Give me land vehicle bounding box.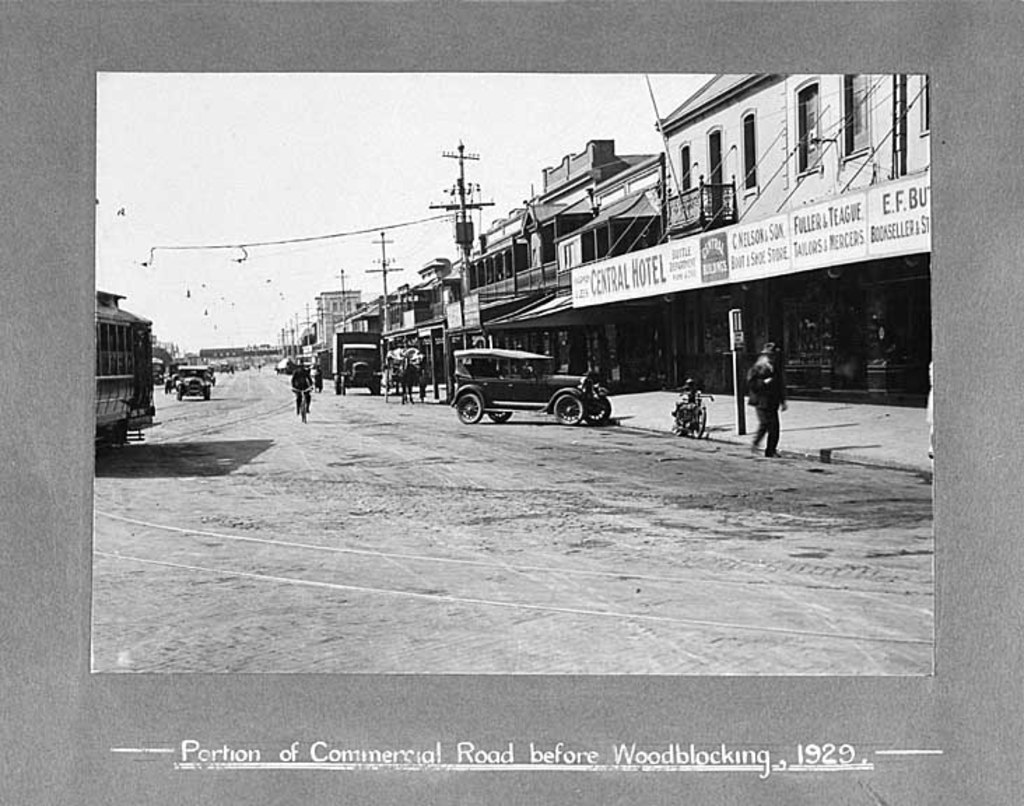
[x1=172, y1=365, x2=214, y2=397].
